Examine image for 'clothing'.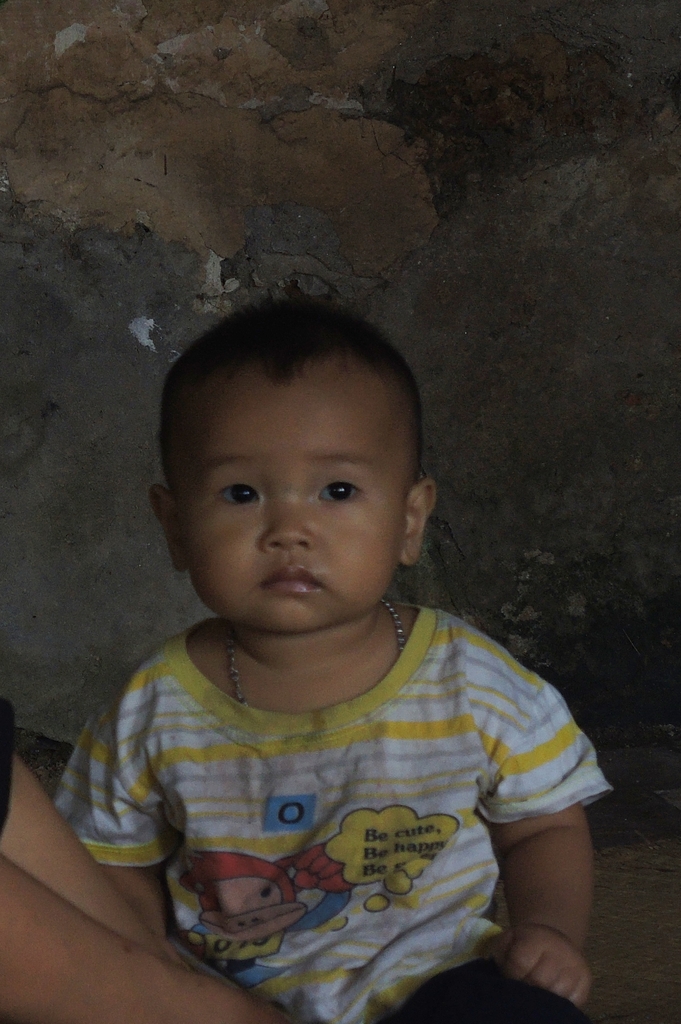
Examination result: 74 606 598 996.
